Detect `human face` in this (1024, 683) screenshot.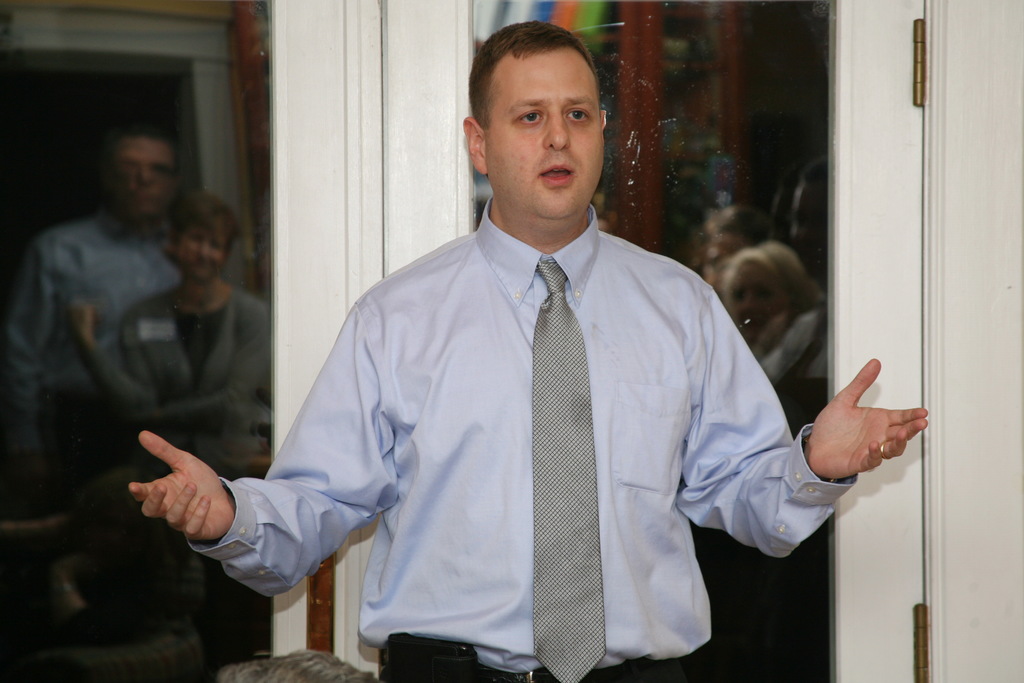
Detection: [486, 53, 605, 220].
